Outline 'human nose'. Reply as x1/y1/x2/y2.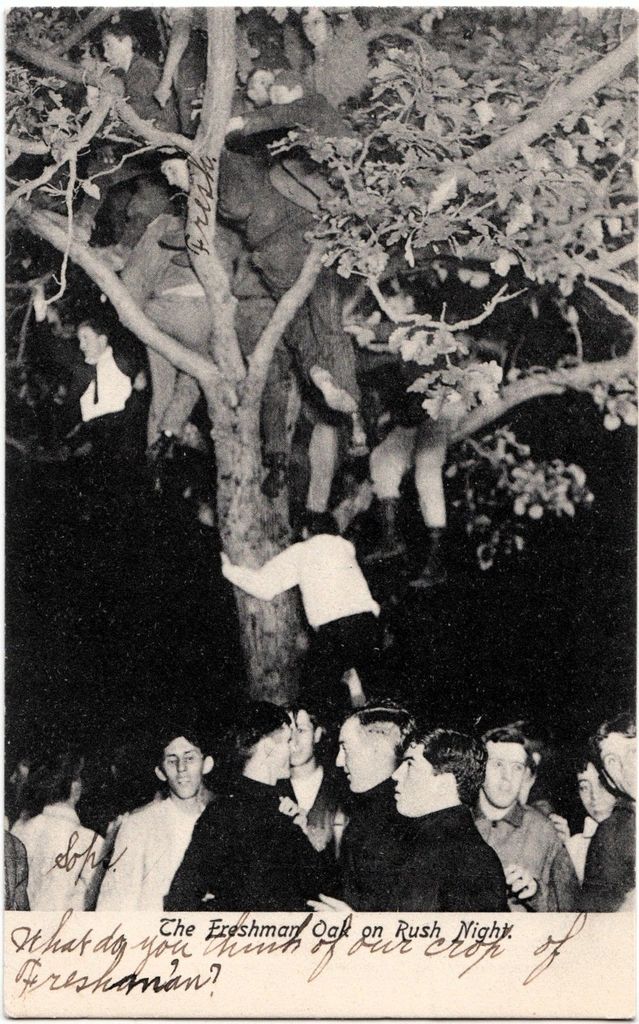
622/755/631/778.
